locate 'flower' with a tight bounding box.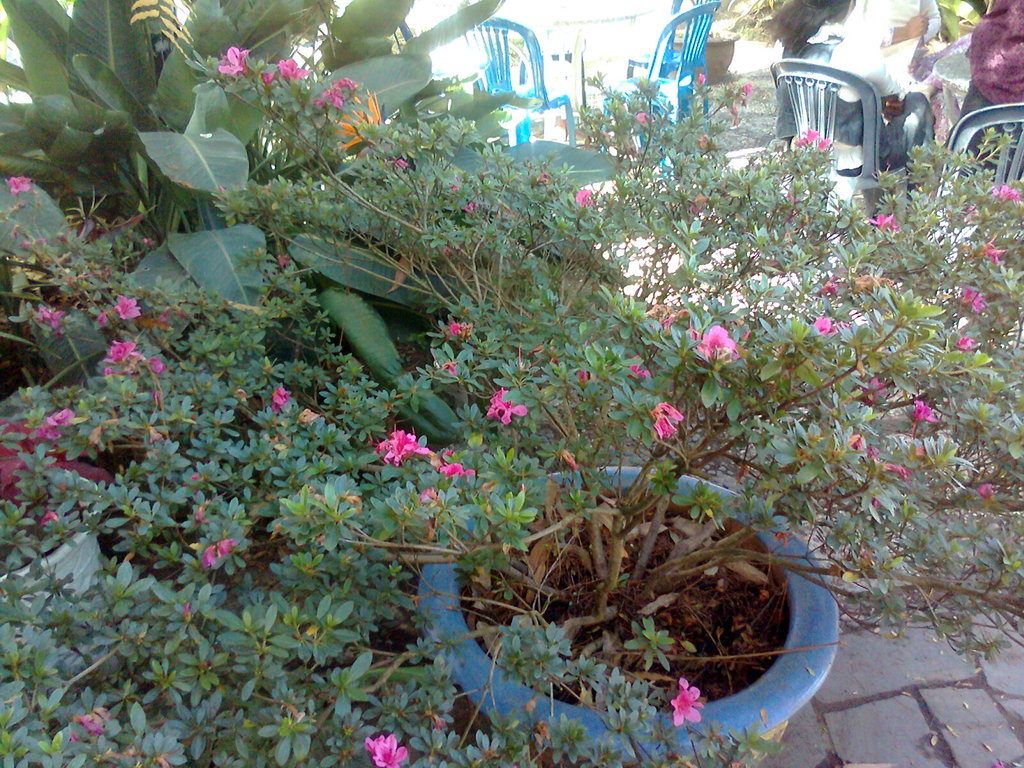
(266, 381, 284, 412).
